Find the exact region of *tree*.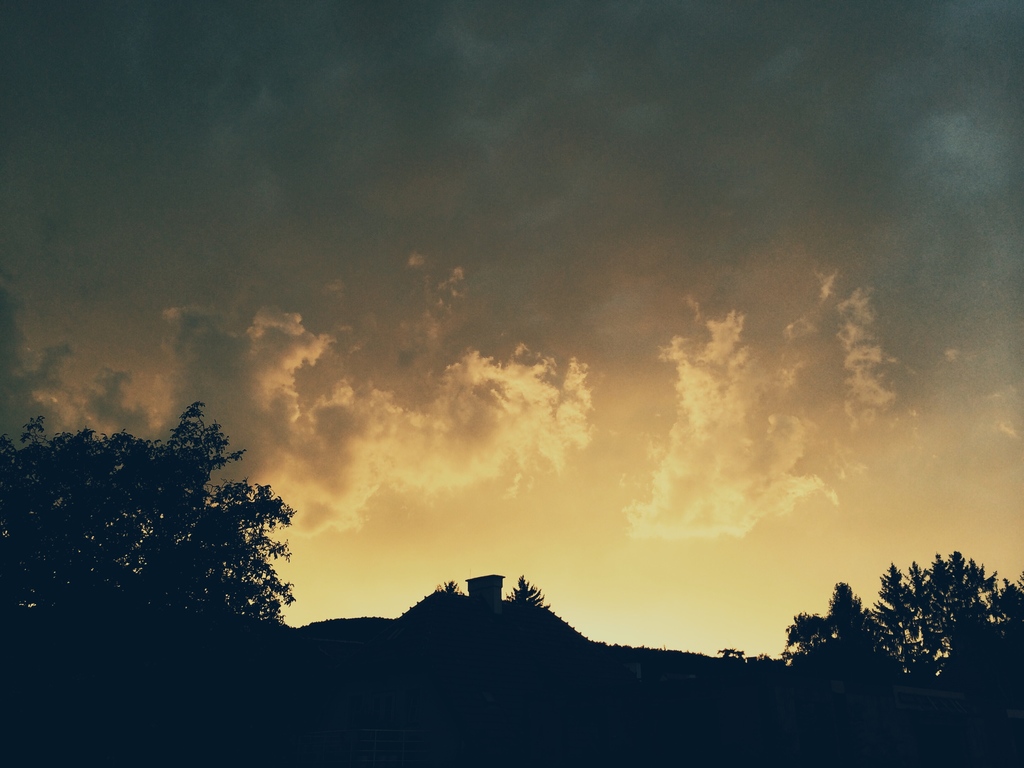
Exact region: l=49, t=388, r=314, b=645.
